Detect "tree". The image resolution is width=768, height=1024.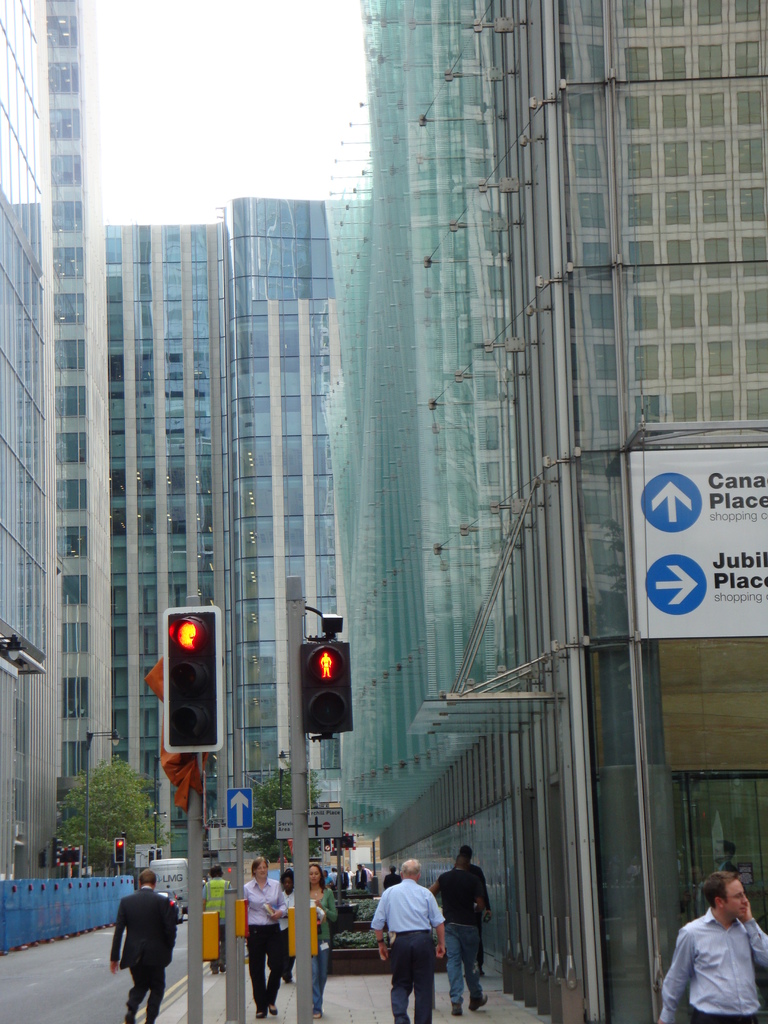
(45,769,145,857).
